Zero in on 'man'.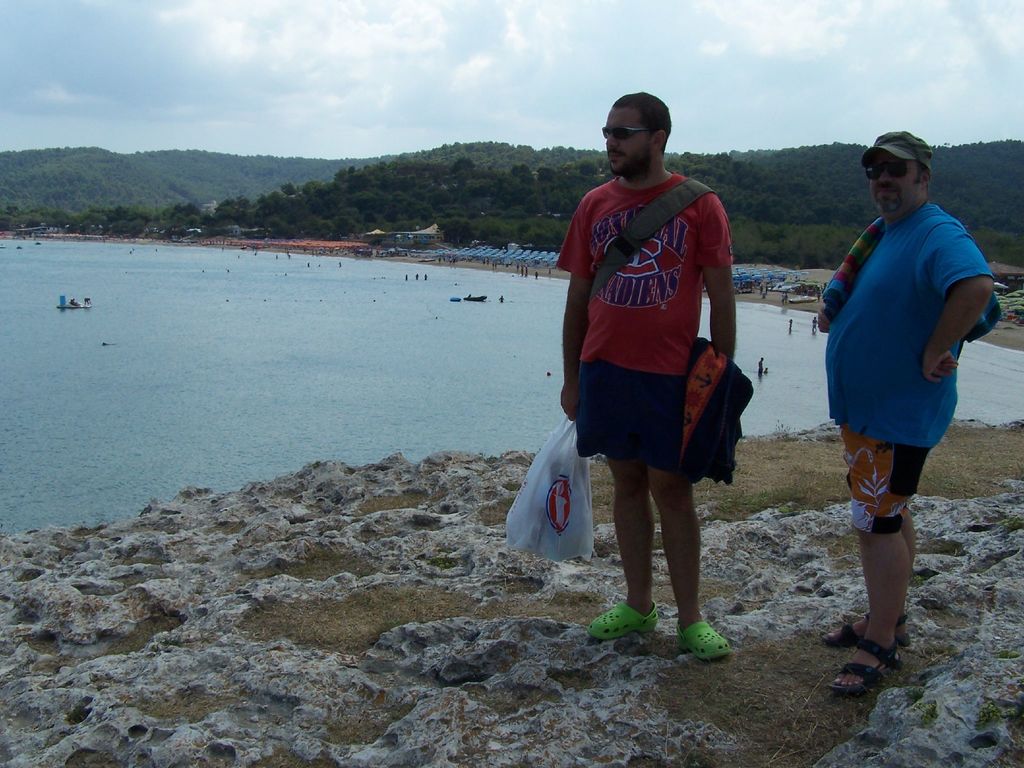
Zeroed in: region(814, 123, 995, 699).
